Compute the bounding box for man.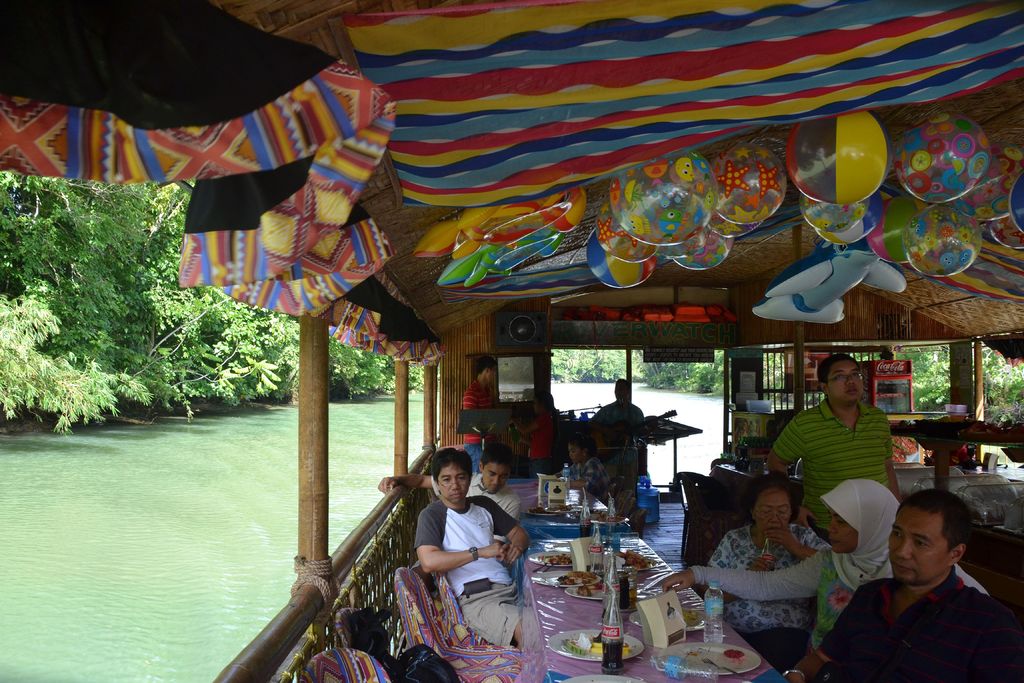
[x1=412, y1=448, x2=532, y2=646].
